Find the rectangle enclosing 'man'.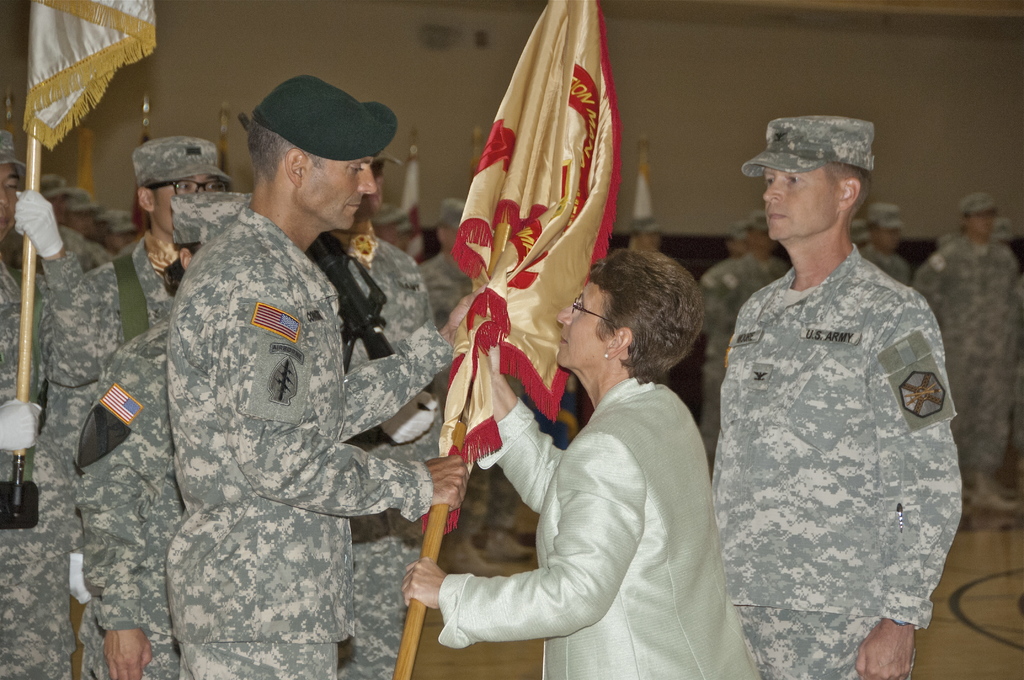
[911, 193, 1022, 506].
